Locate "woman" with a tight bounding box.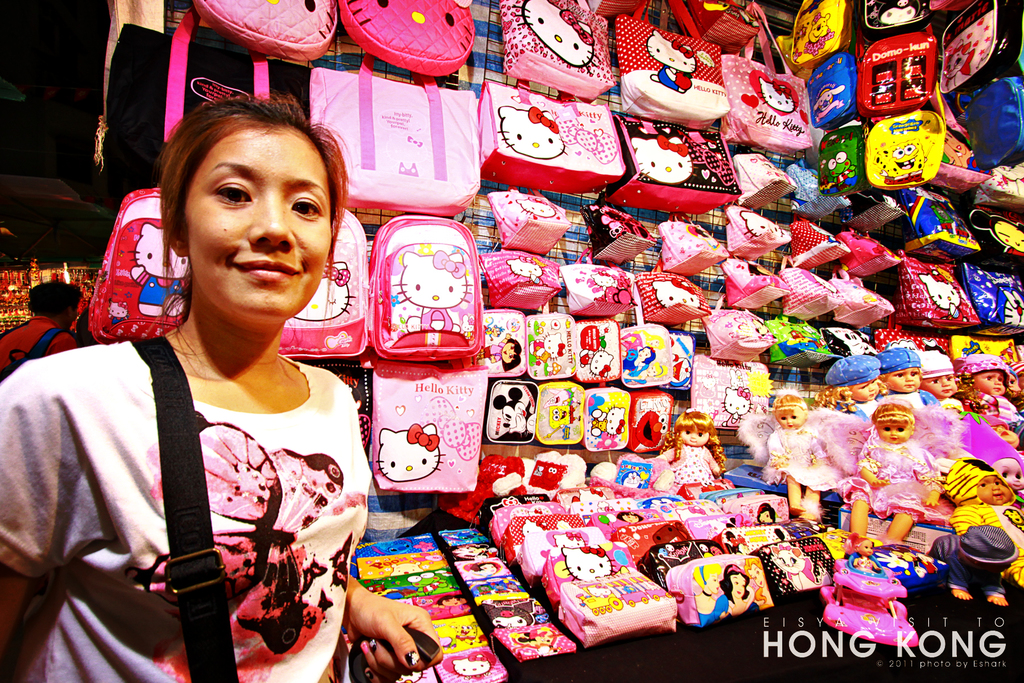
locate(698, 567, 761, 624).
